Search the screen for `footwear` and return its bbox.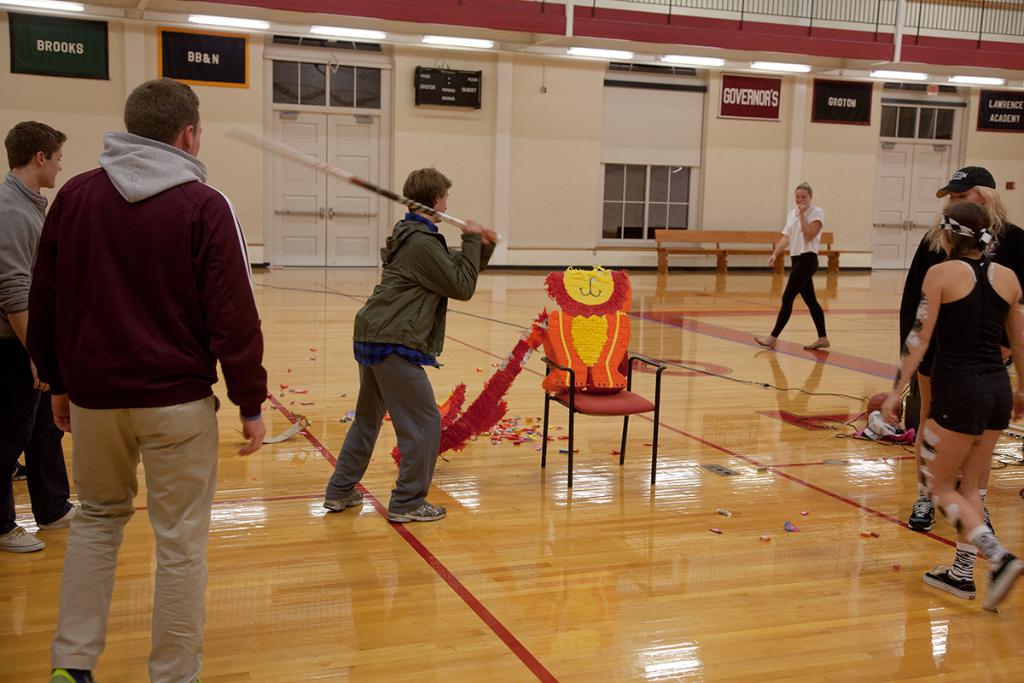
Found: <box>753,337,782,348</box>.
